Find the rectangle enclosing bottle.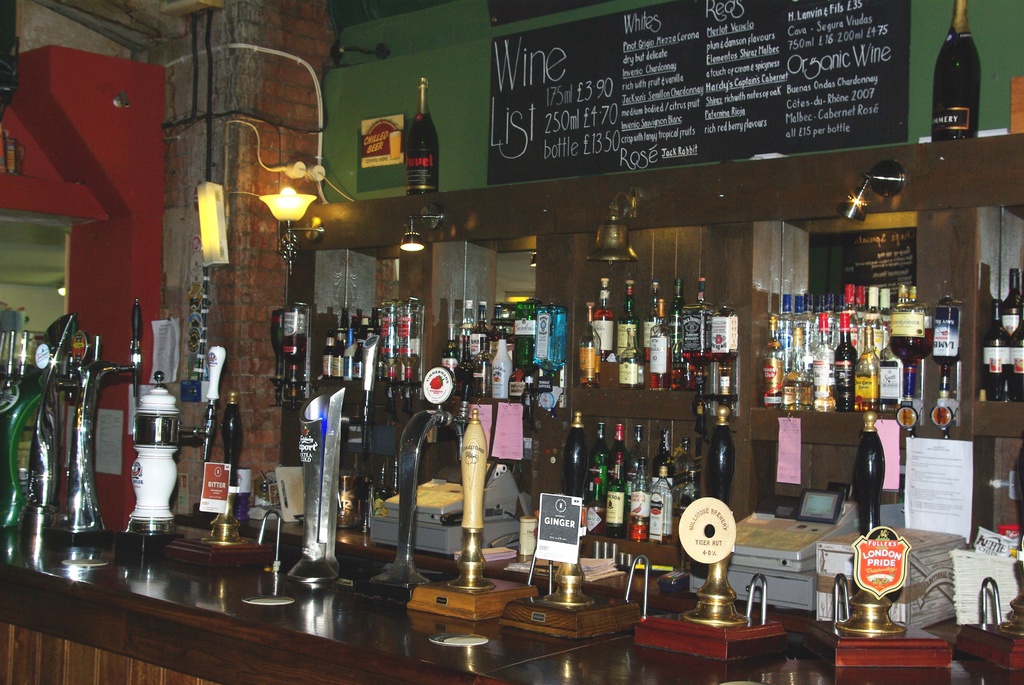
(625,418,646,518).
